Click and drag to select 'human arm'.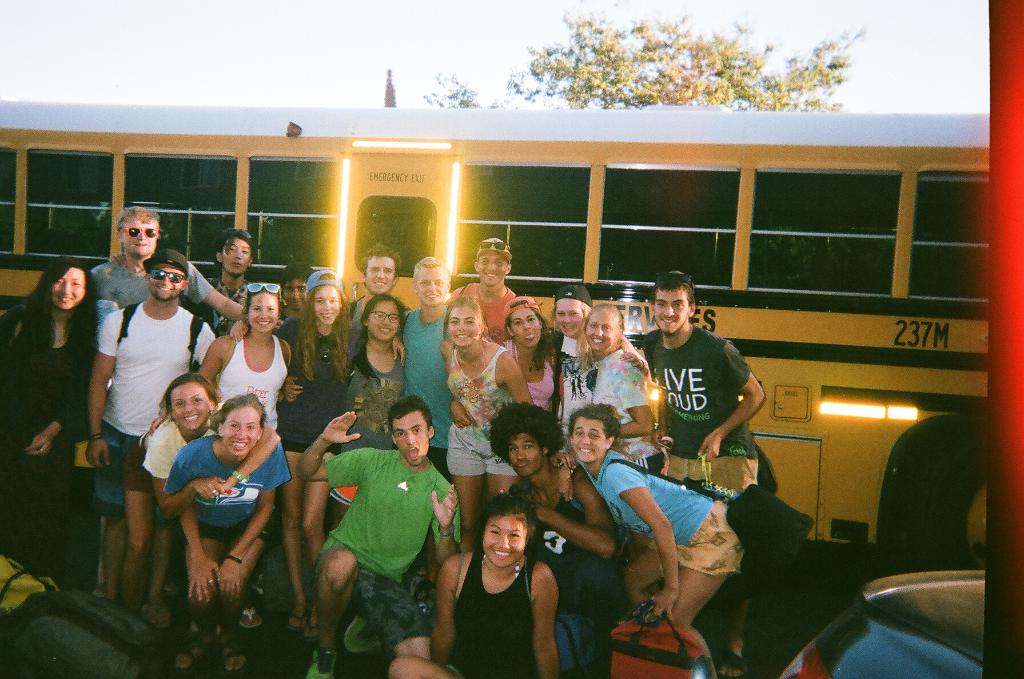
Selection: locate(401, 362, 411, 390).
